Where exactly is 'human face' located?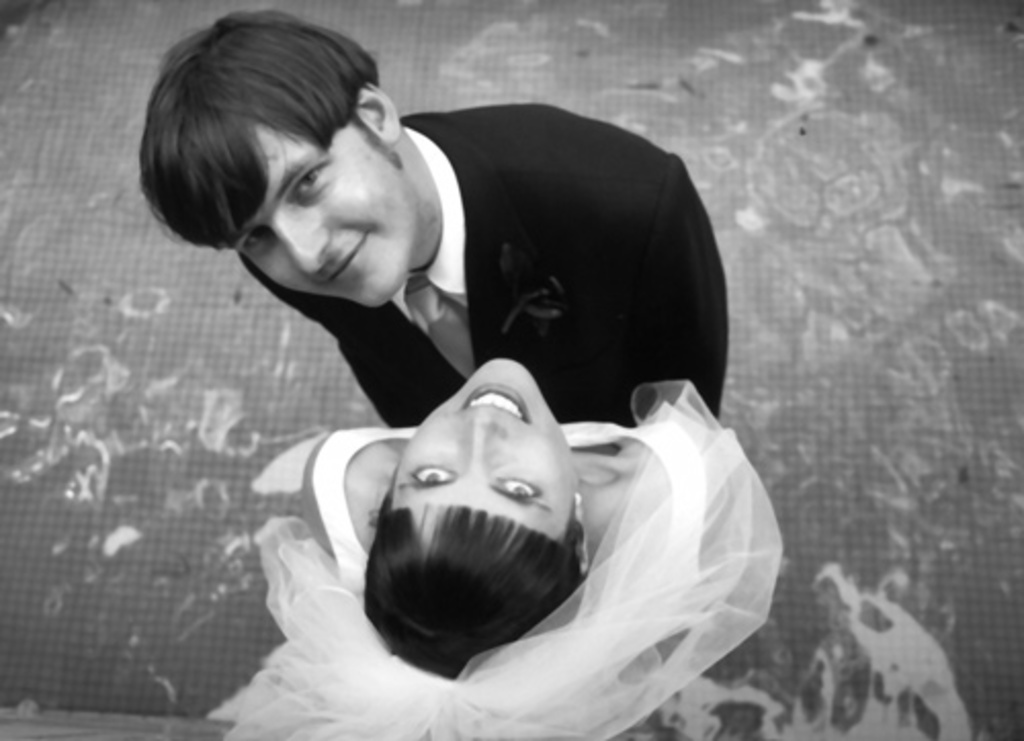
Its bounding box is (x1=231, y1=129, x2=406, y2=303).
